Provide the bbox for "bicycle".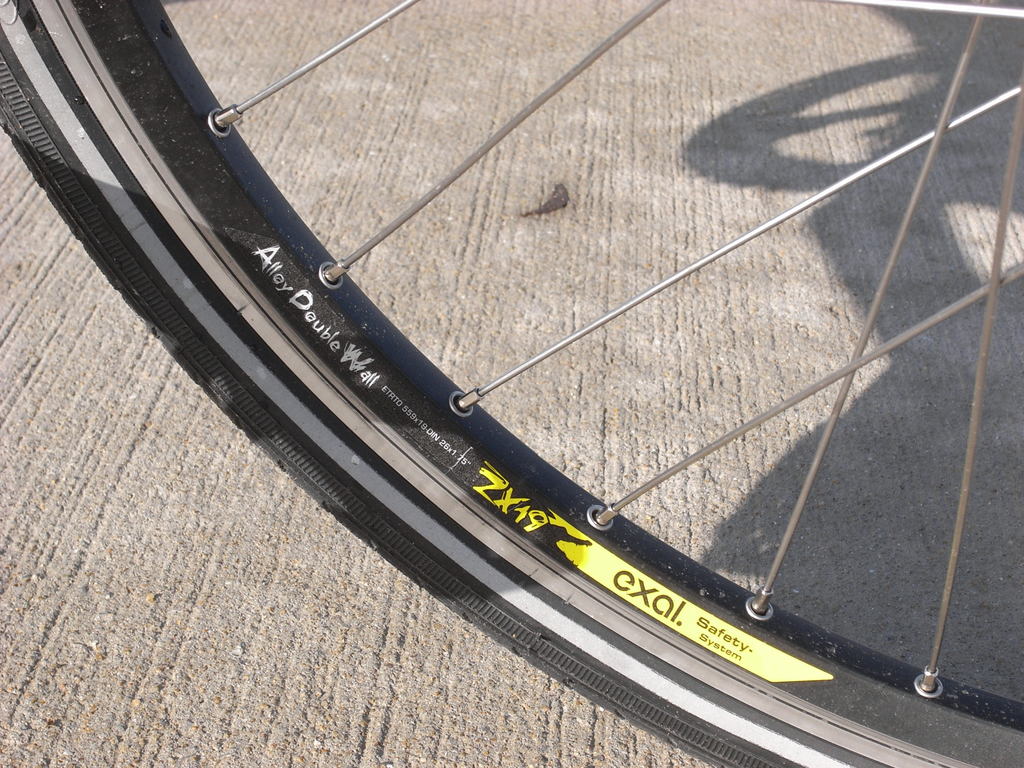
<bbox>87, 0, 1022, 756</bbox>.
